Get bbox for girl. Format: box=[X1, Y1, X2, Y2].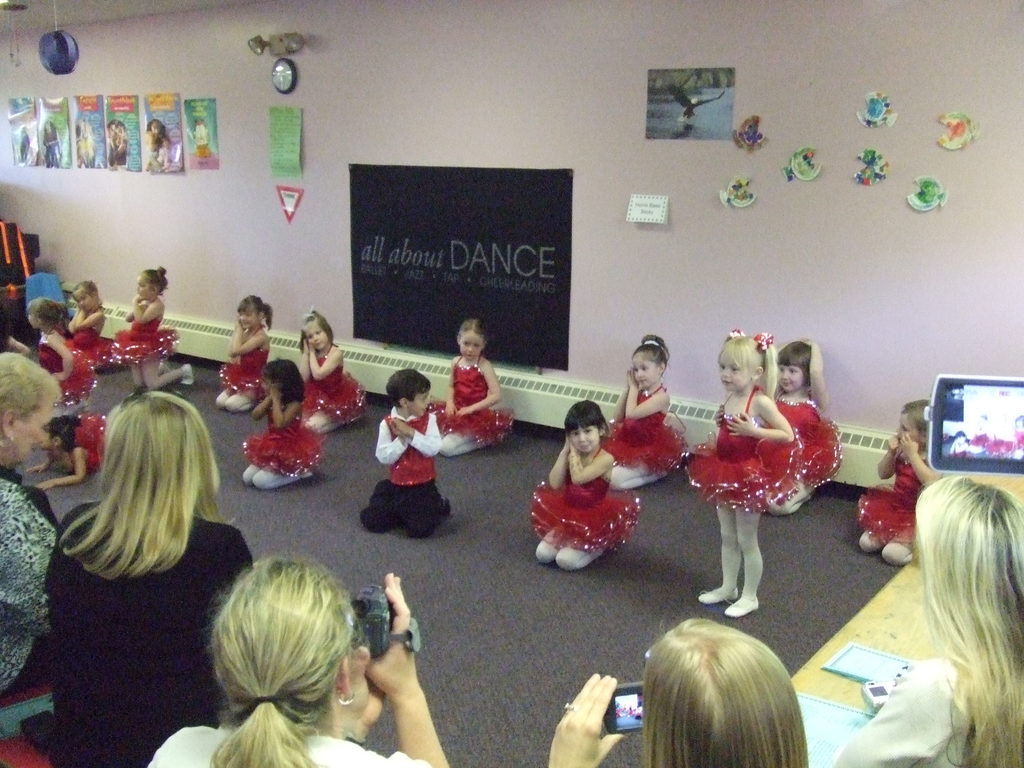
box=[424, 317, 518, 460].
